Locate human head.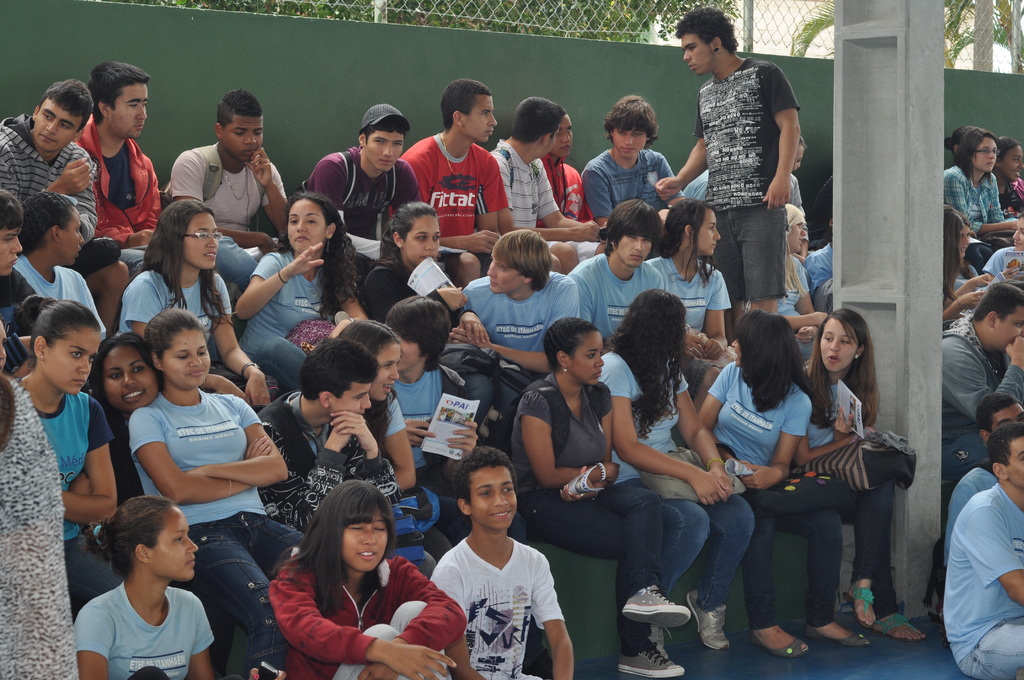
Bounding box: [x1=987, y1=424, x2=1023, y2=486].
